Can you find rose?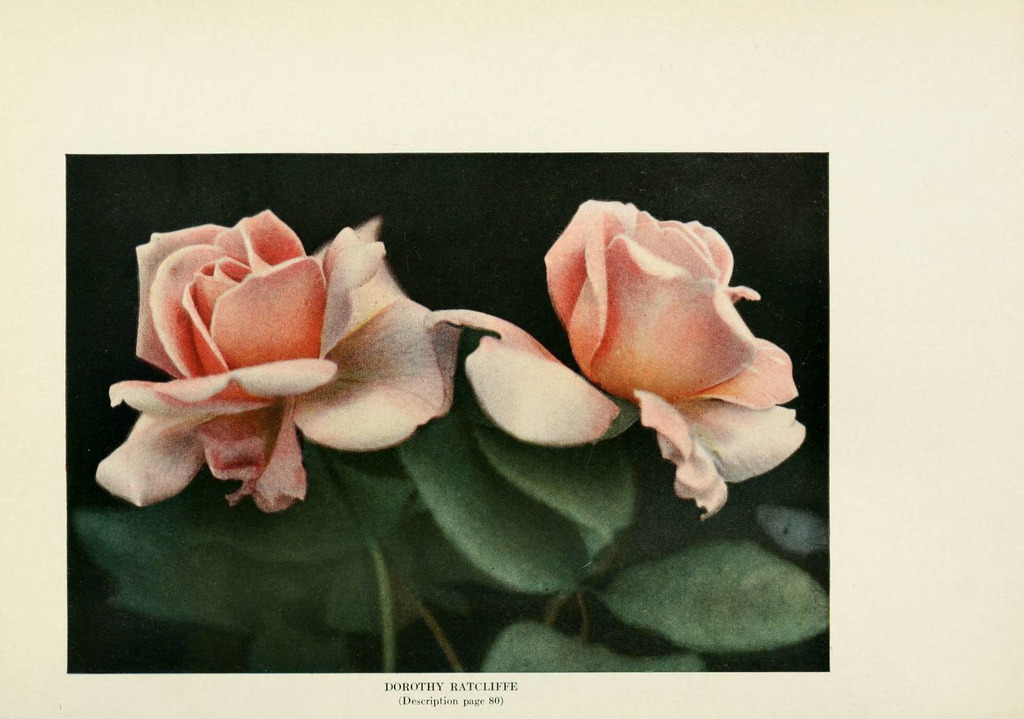
Yes, bounding box: region(93, 207, 464, 513).
